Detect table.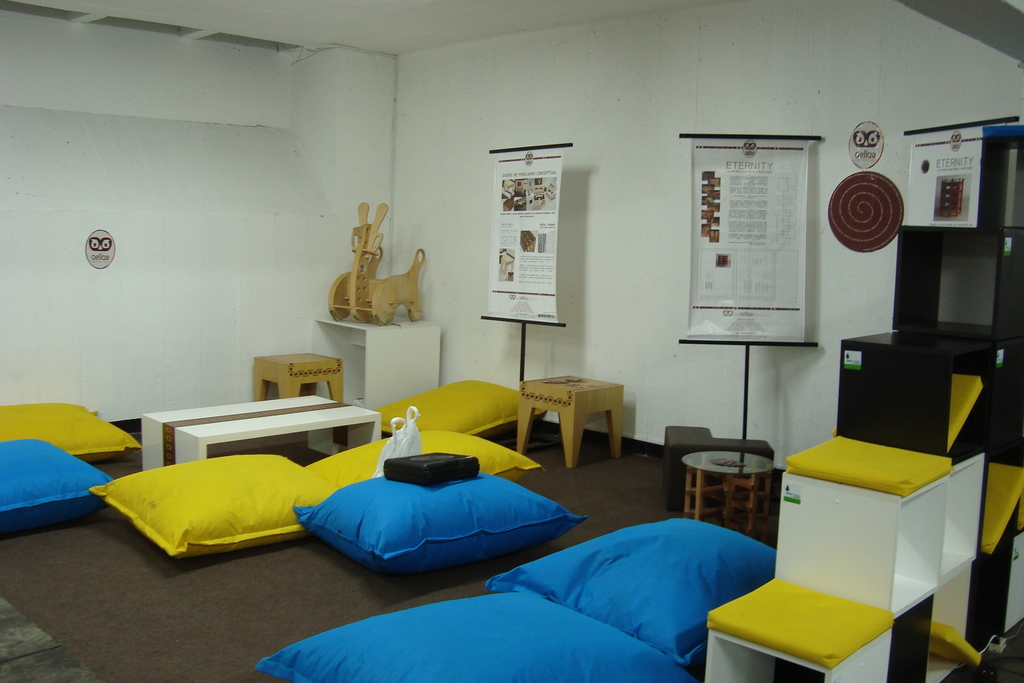
Detected at {"x1": 678, "y1": 441, "x2": 767, "y2": 532}.
